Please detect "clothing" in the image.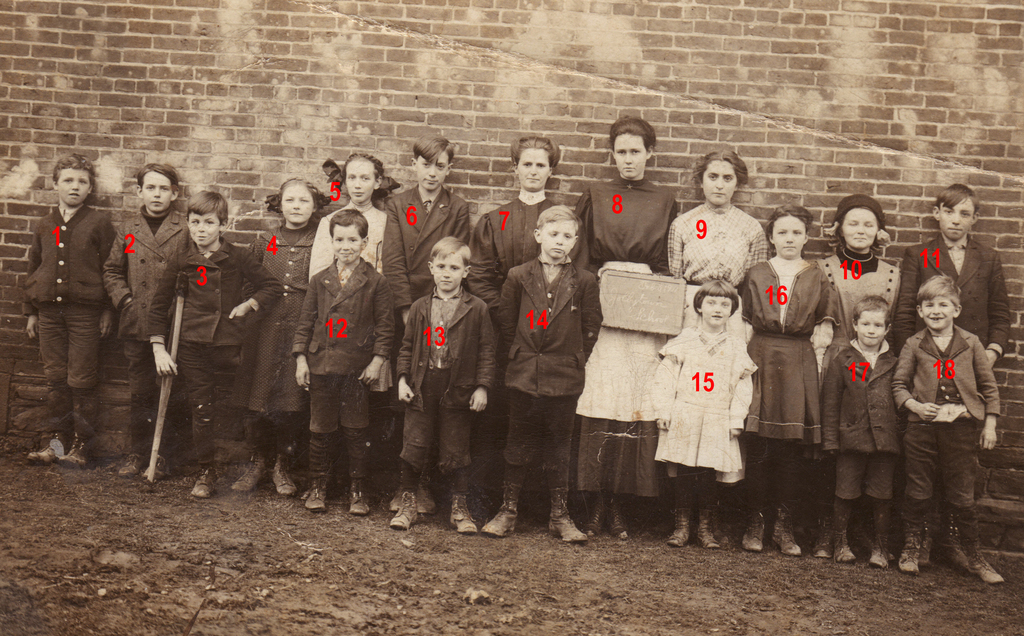
select_region(586, 188, 684, 273).
